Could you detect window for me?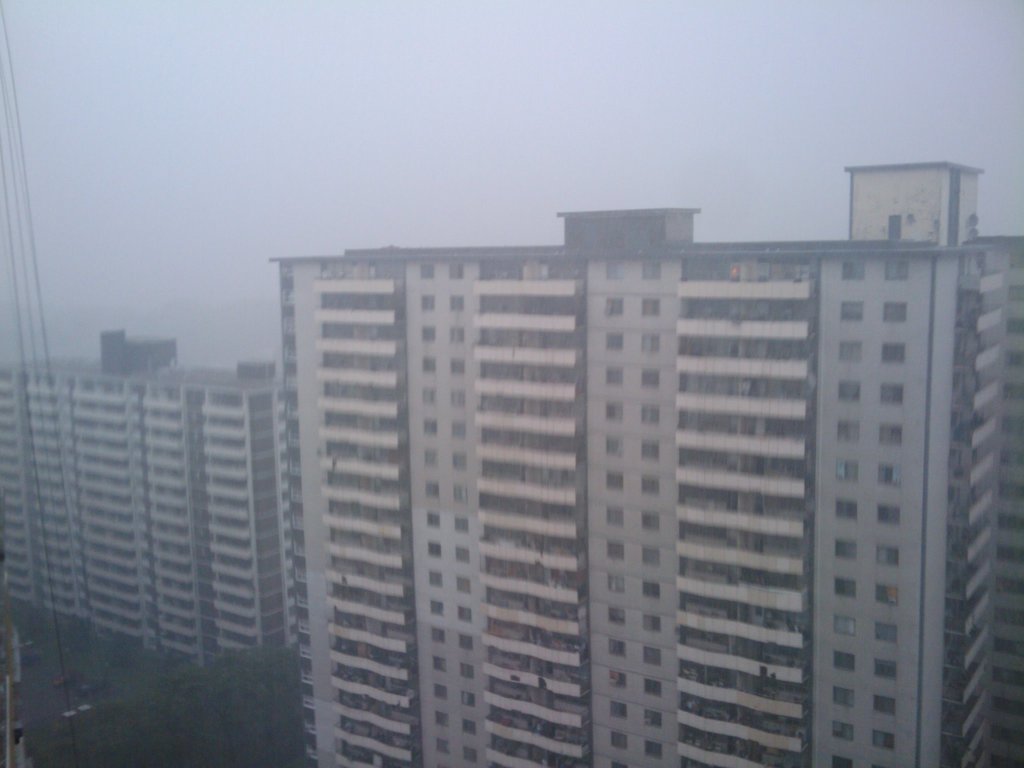
Detection result: <box>642,508,660,534</box>.
